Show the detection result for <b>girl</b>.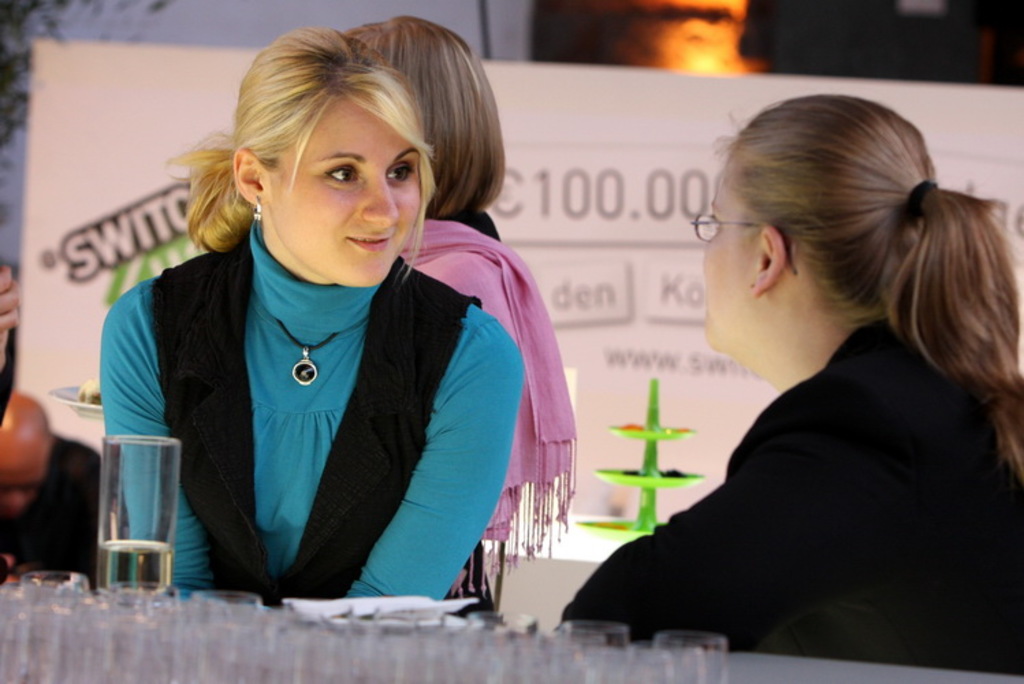
locate(101, 25, 529, 602).
